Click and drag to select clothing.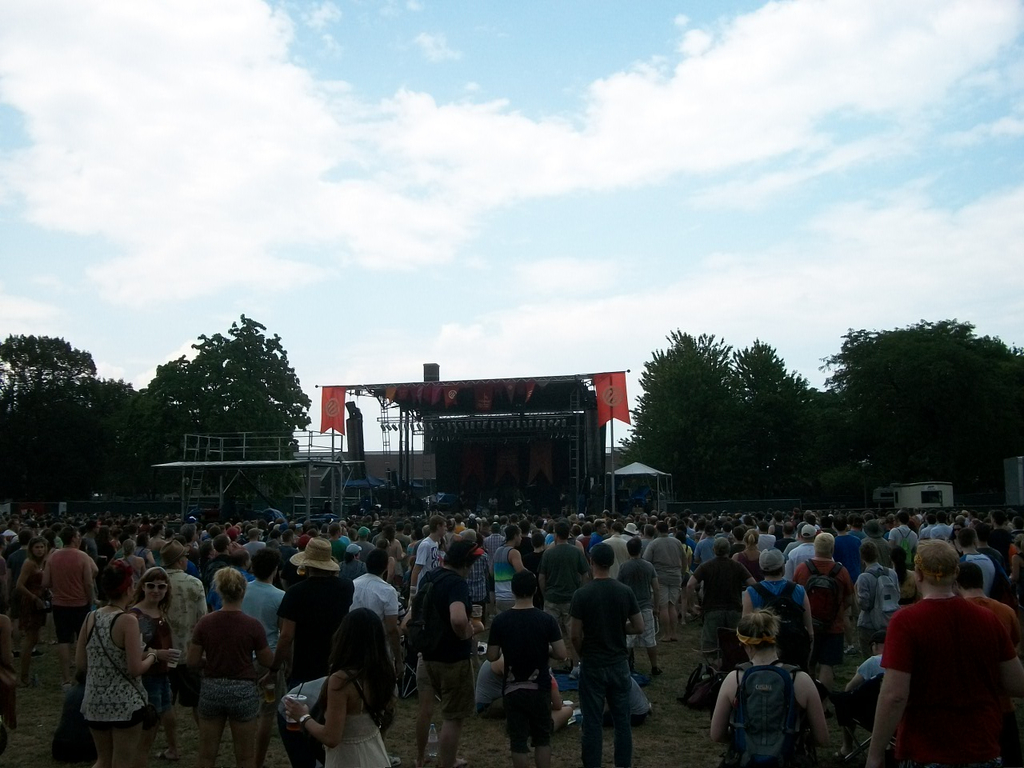
Selection: [x1=138, y1=604, x2=185, y2=732].
